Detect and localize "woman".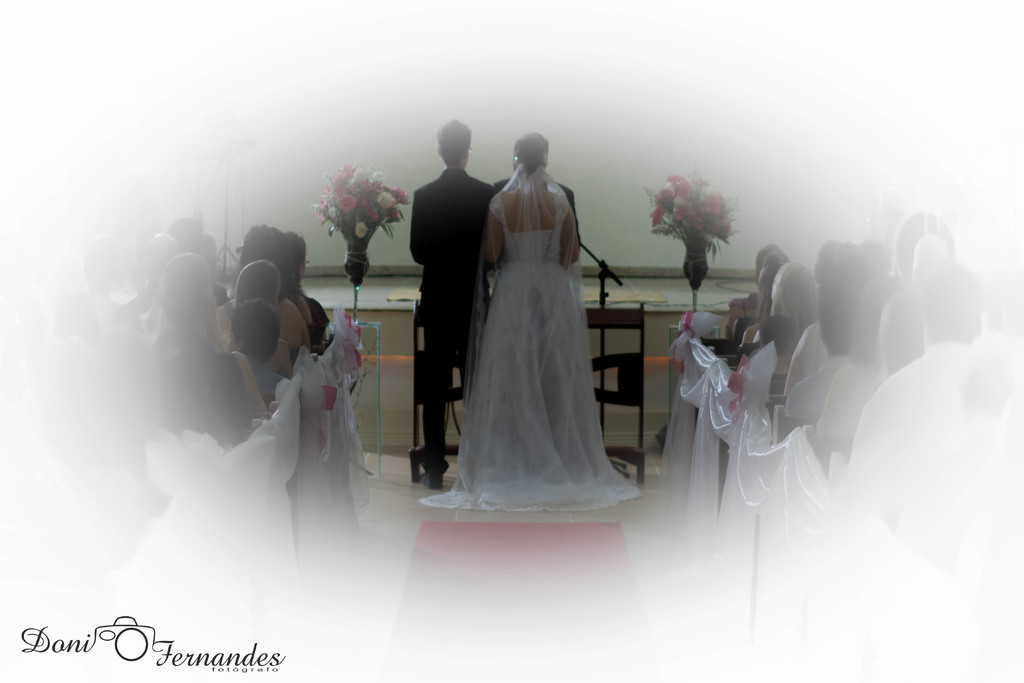
Localized at (736,259,781,371).
